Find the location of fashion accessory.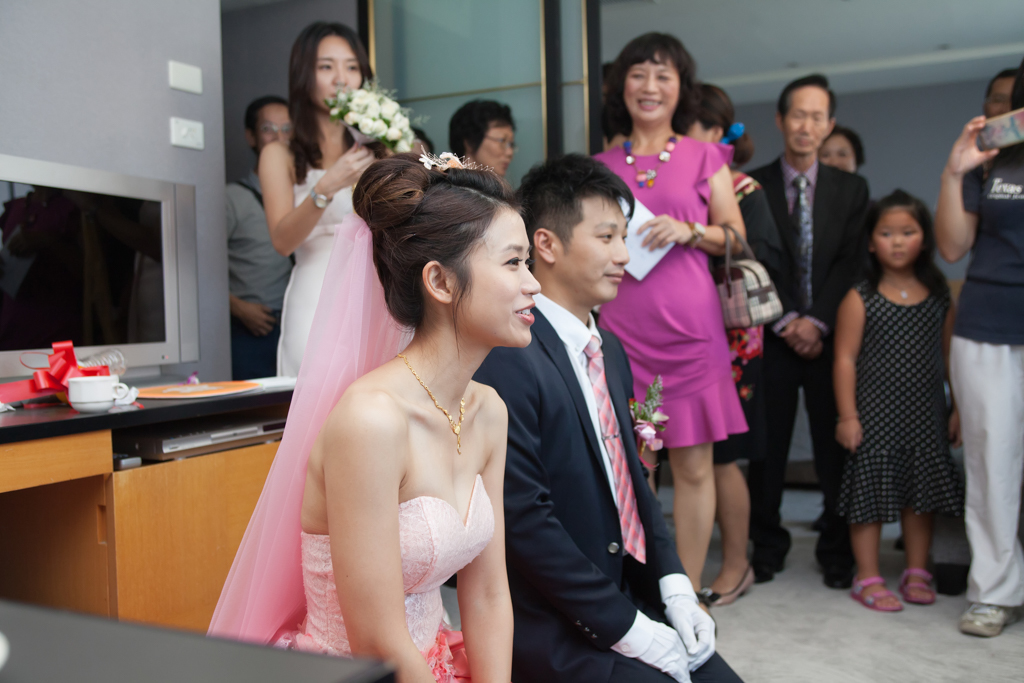
Location: crop(679, 220, 706, 254).
